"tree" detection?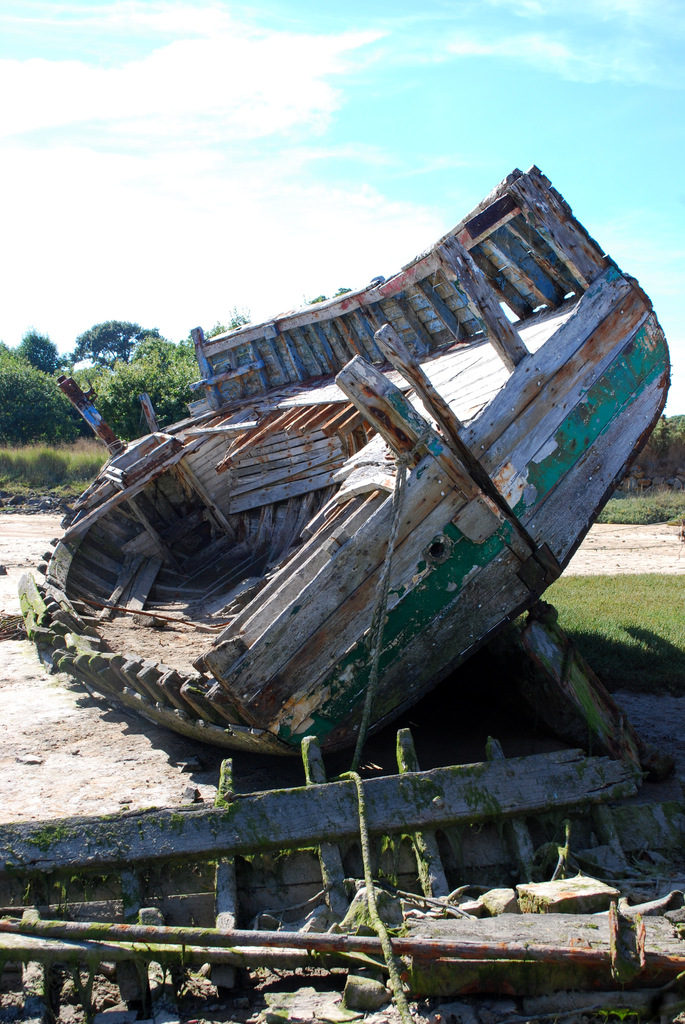
<region>44, 299, 210, 404</region>
